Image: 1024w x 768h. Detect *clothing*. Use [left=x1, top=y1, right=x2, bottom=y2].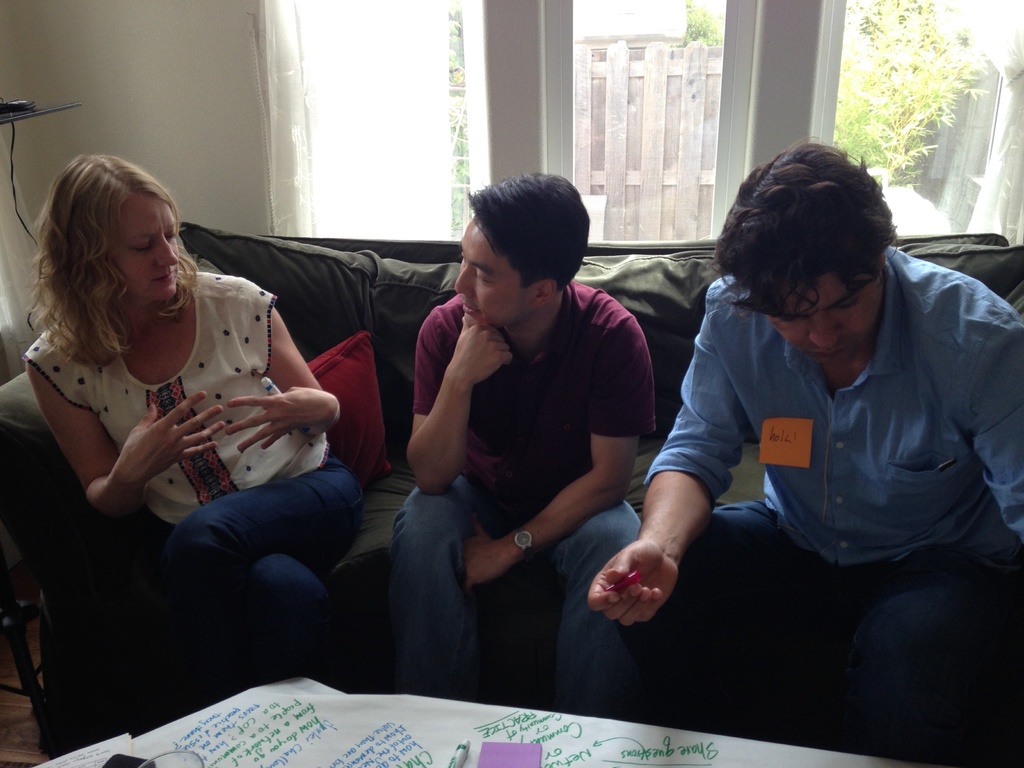
[left=388, top=276, right=657, bottom=717].
